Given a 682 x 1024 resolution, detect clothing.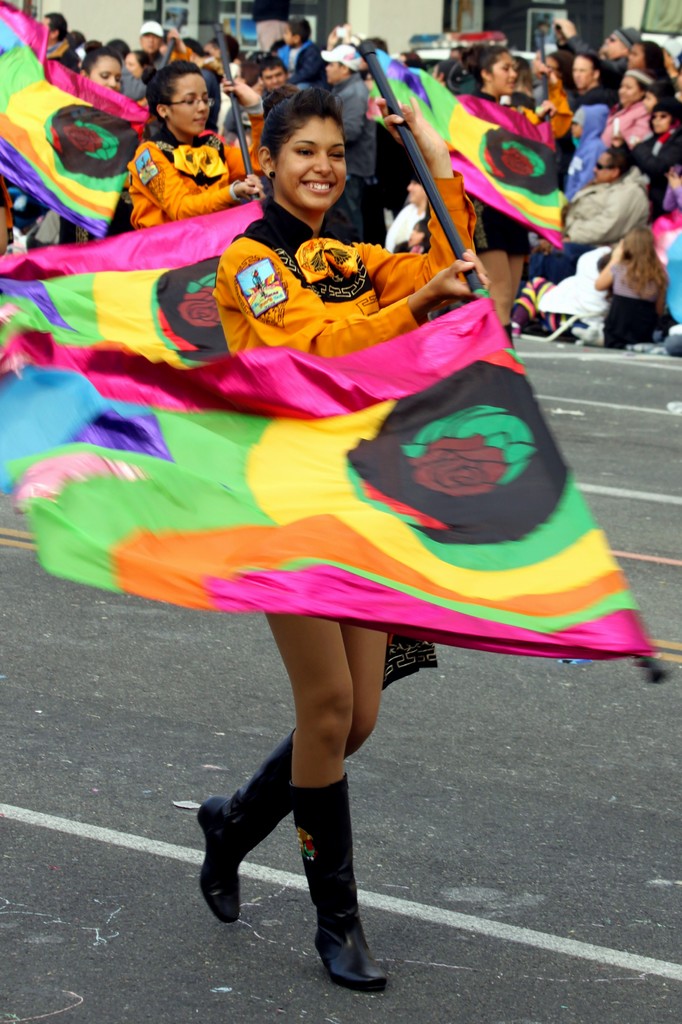
rect(631, 113, 681, 174).
